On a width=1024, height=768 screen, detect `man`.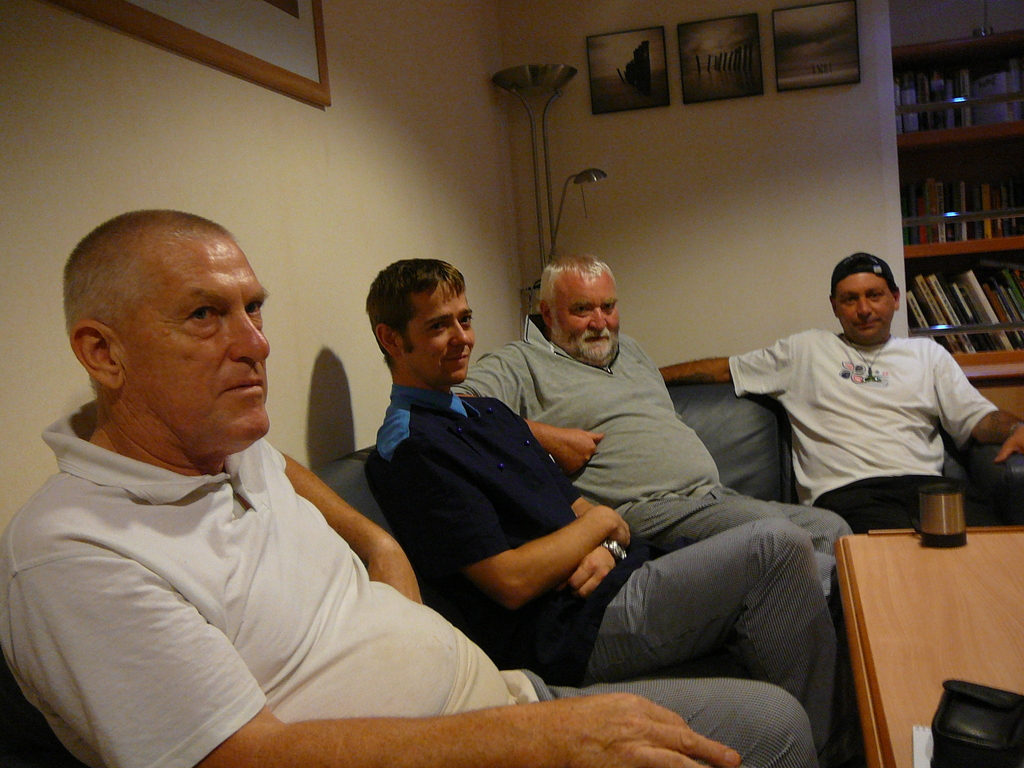
(0, 205, 819, 767).
